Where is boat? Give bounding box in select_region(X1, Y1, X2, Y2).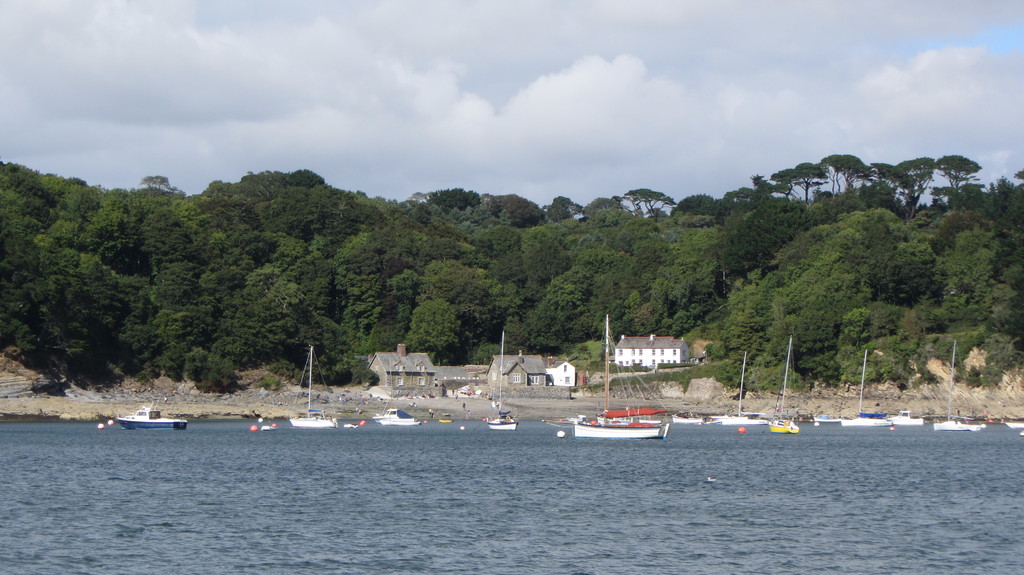
select_region(372, 410, 424, 429).
